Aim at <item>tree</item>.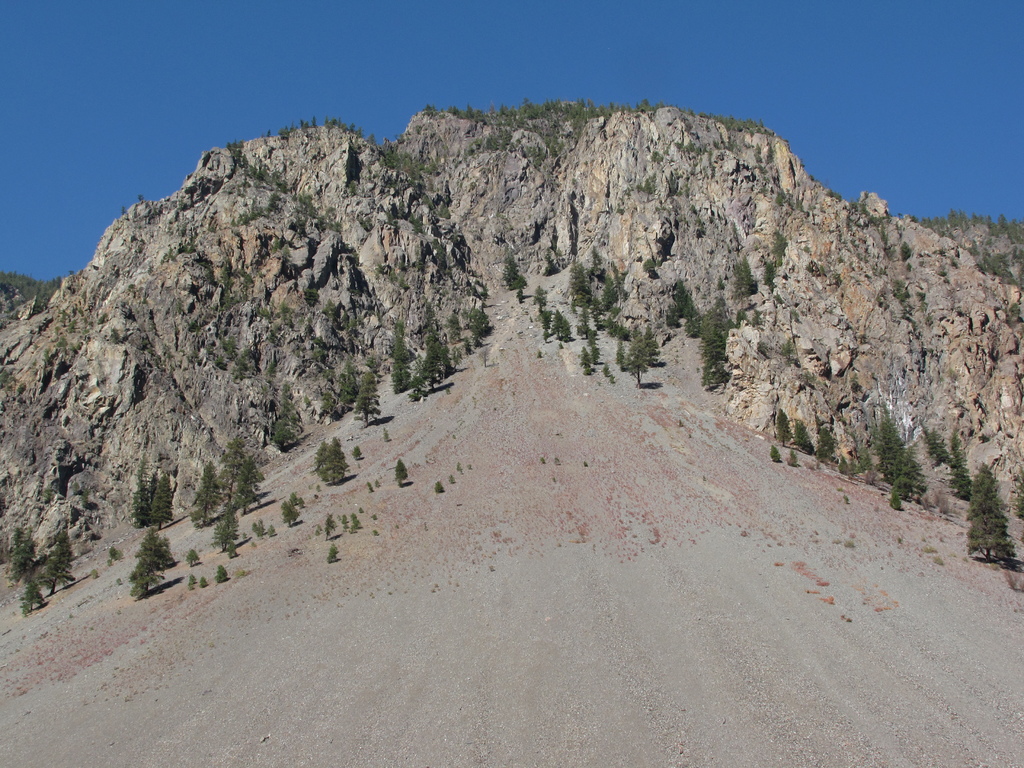
Aimed at box(449, 312, 464, 345).
